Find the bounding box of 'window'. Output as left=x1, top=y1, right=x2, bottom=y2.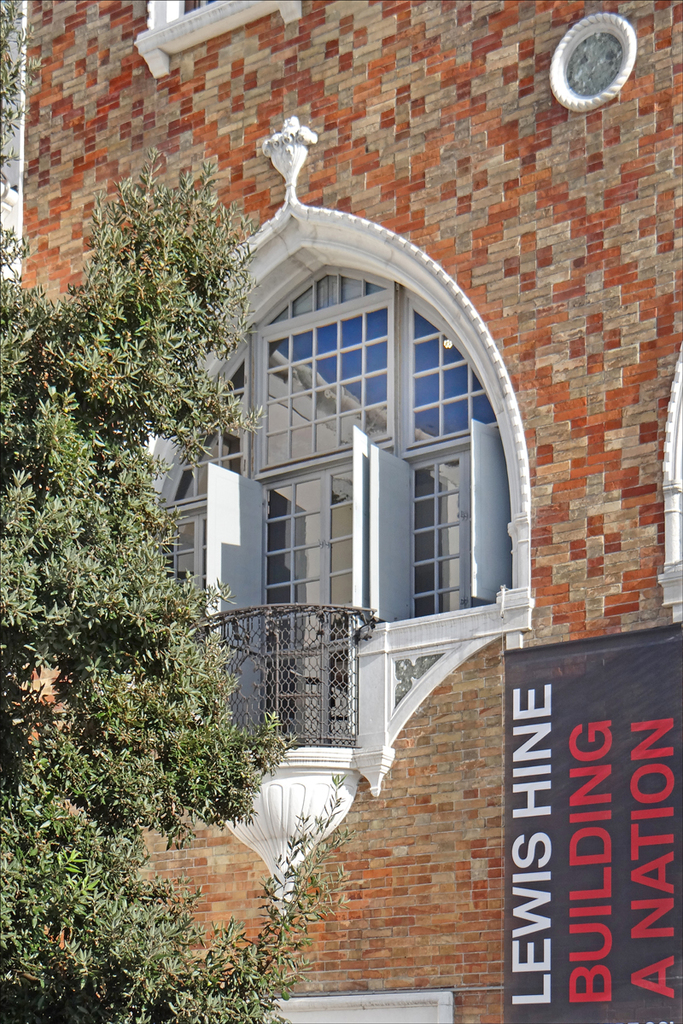
left=145, top=265, right=501, bottom=508.
